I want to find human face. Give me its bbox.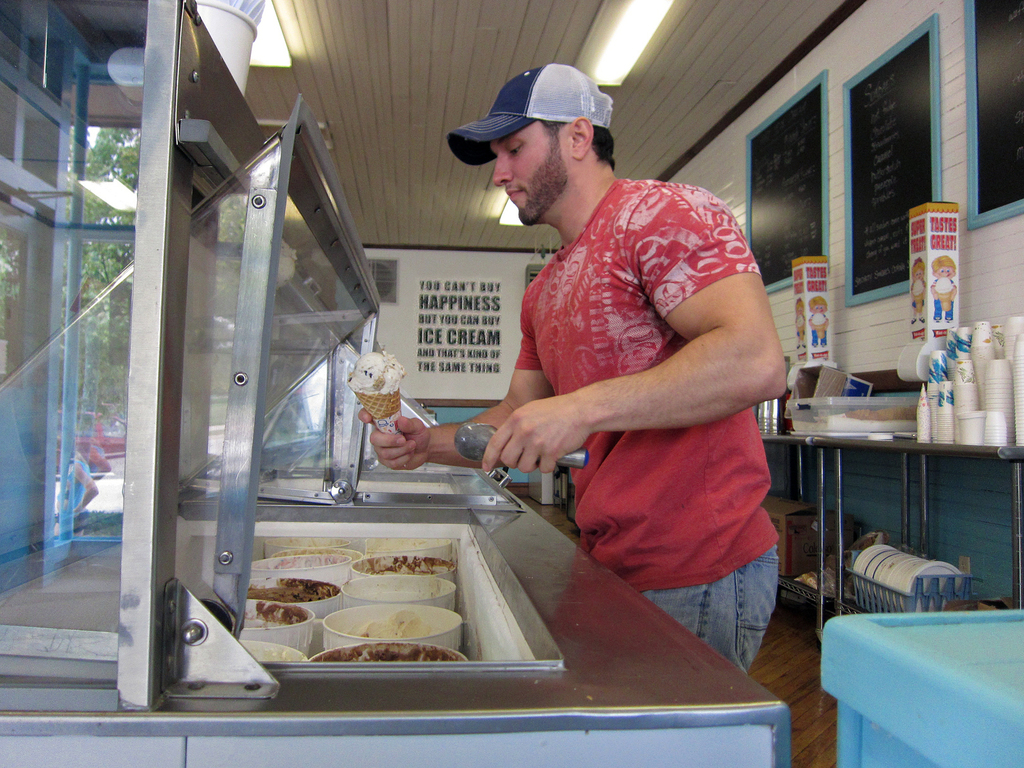
490,132,561,219.
